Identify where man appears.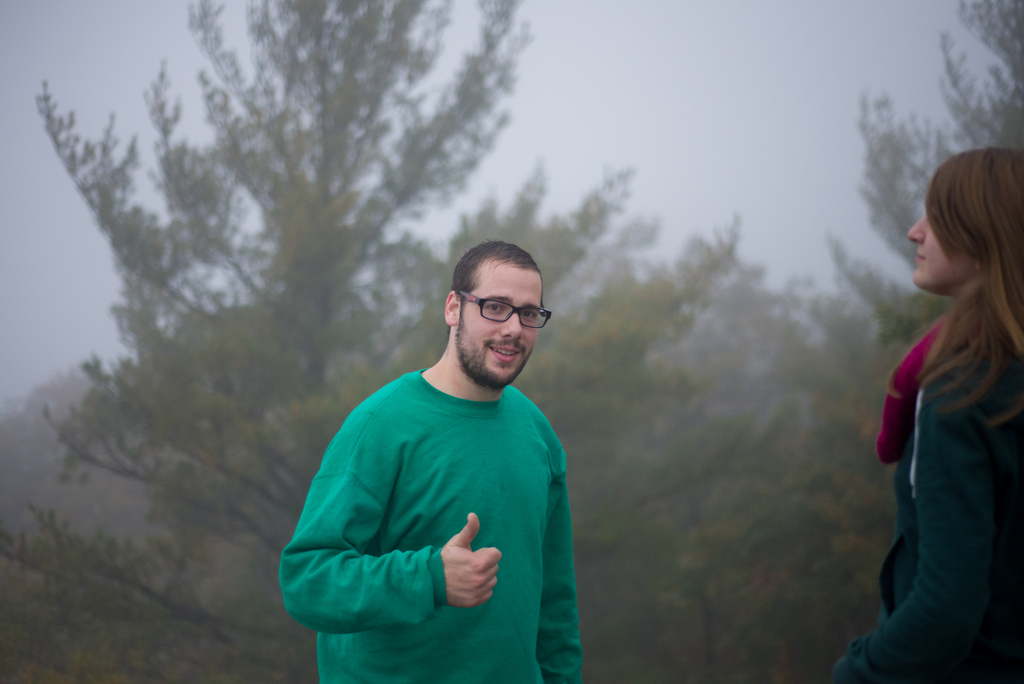
Appears at locate(291, 234, 616, 652).
